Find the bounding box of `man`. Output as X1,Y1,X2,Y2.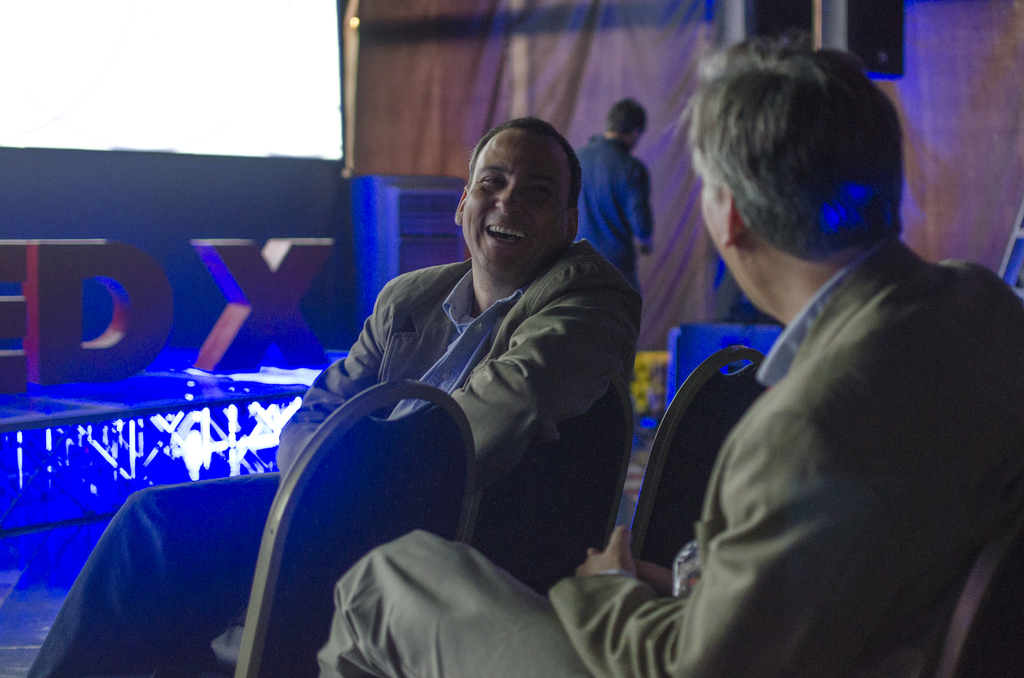
279,114,637,496.
